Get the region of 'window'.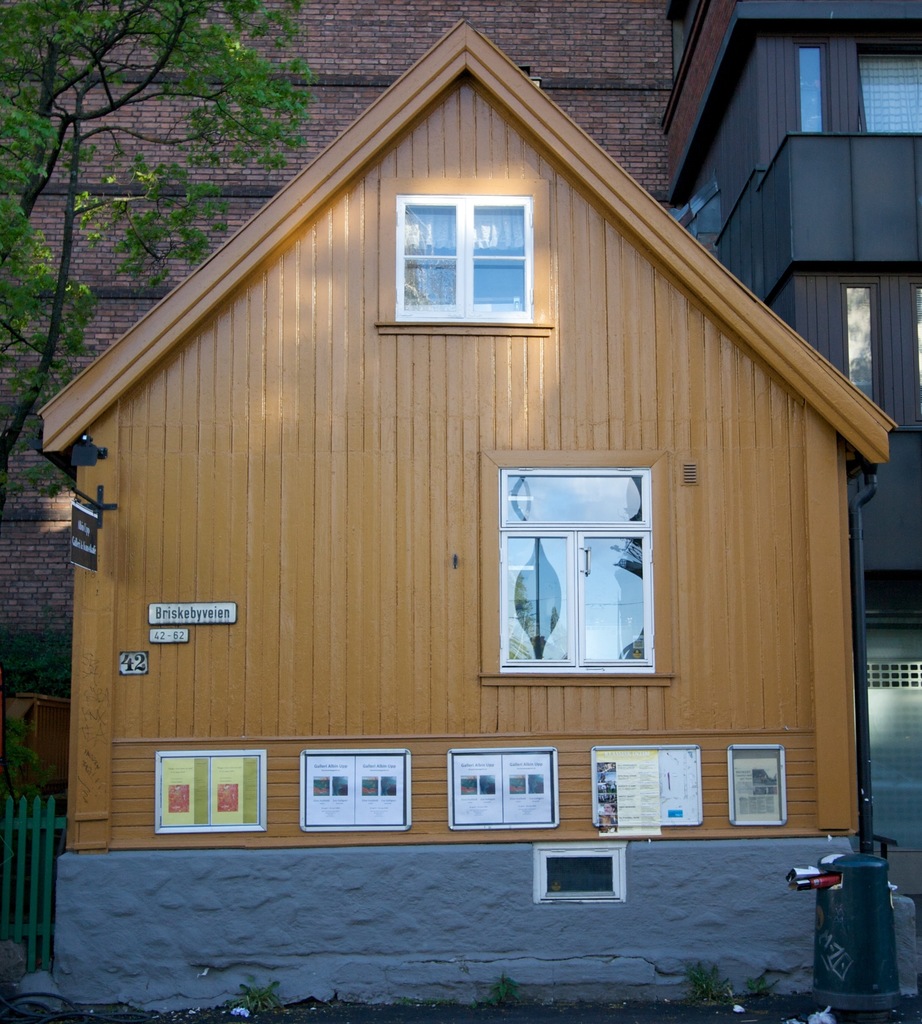
l=798, t=47, r=828, b=140.
